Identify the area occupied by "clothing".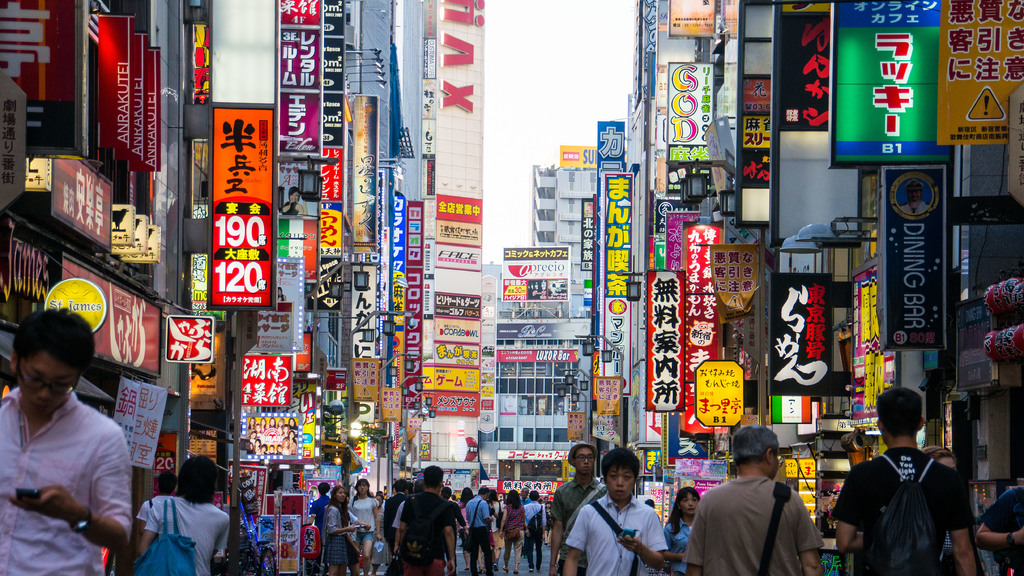
Area: l=664, t=522, r=692, b=575.
